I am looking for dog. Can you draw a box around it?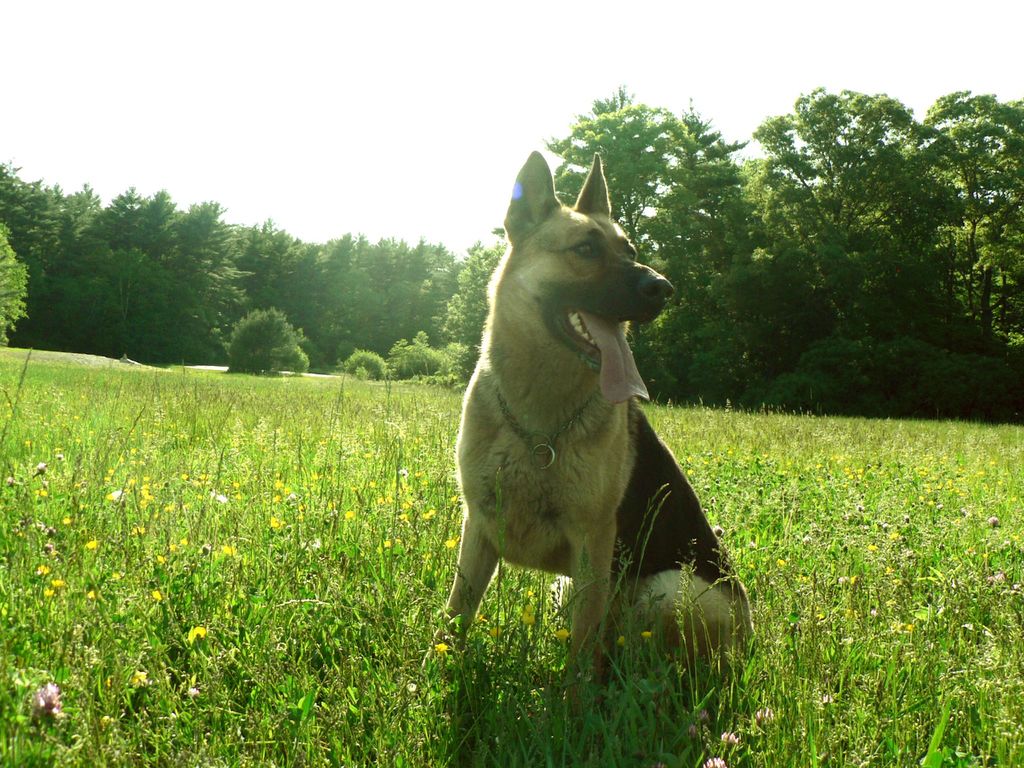
Sure, the bounding box is left=419, top=152, right=752, bottom=759.
